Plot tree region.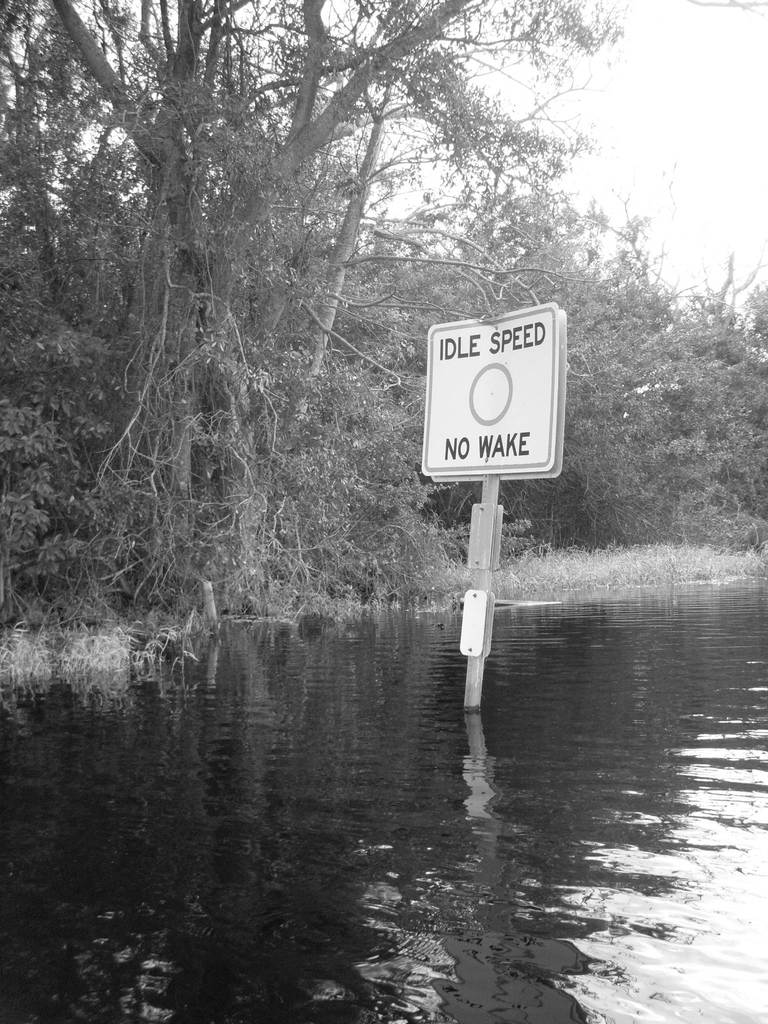
Plotted at Rect(694, 251, 767, 567).
